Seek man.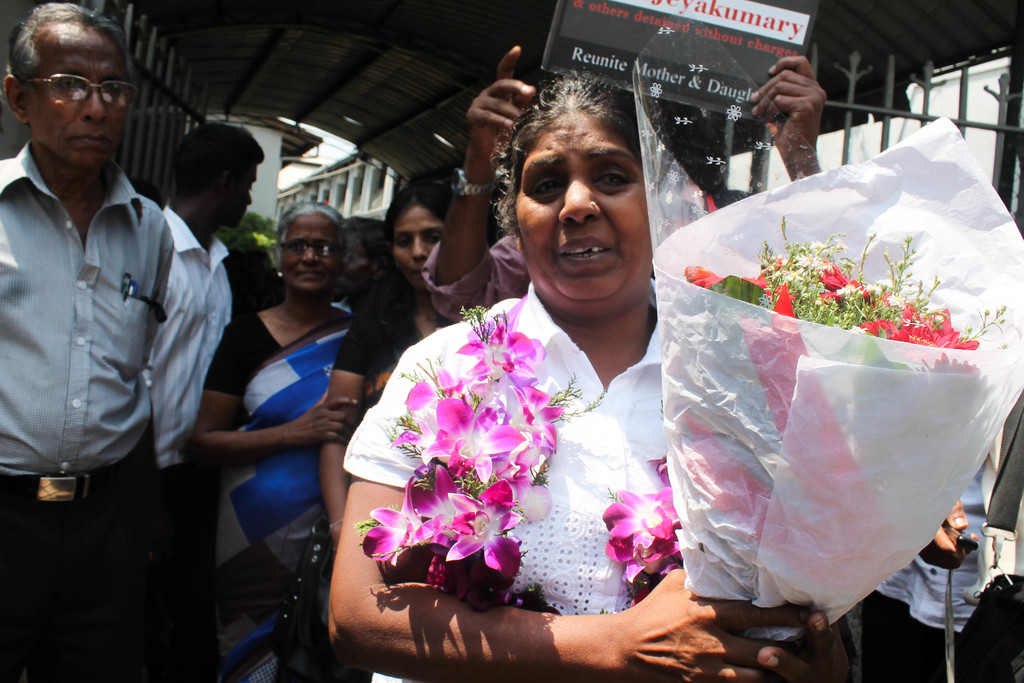
x1=422 y1=45 x2=826 y2=322.
